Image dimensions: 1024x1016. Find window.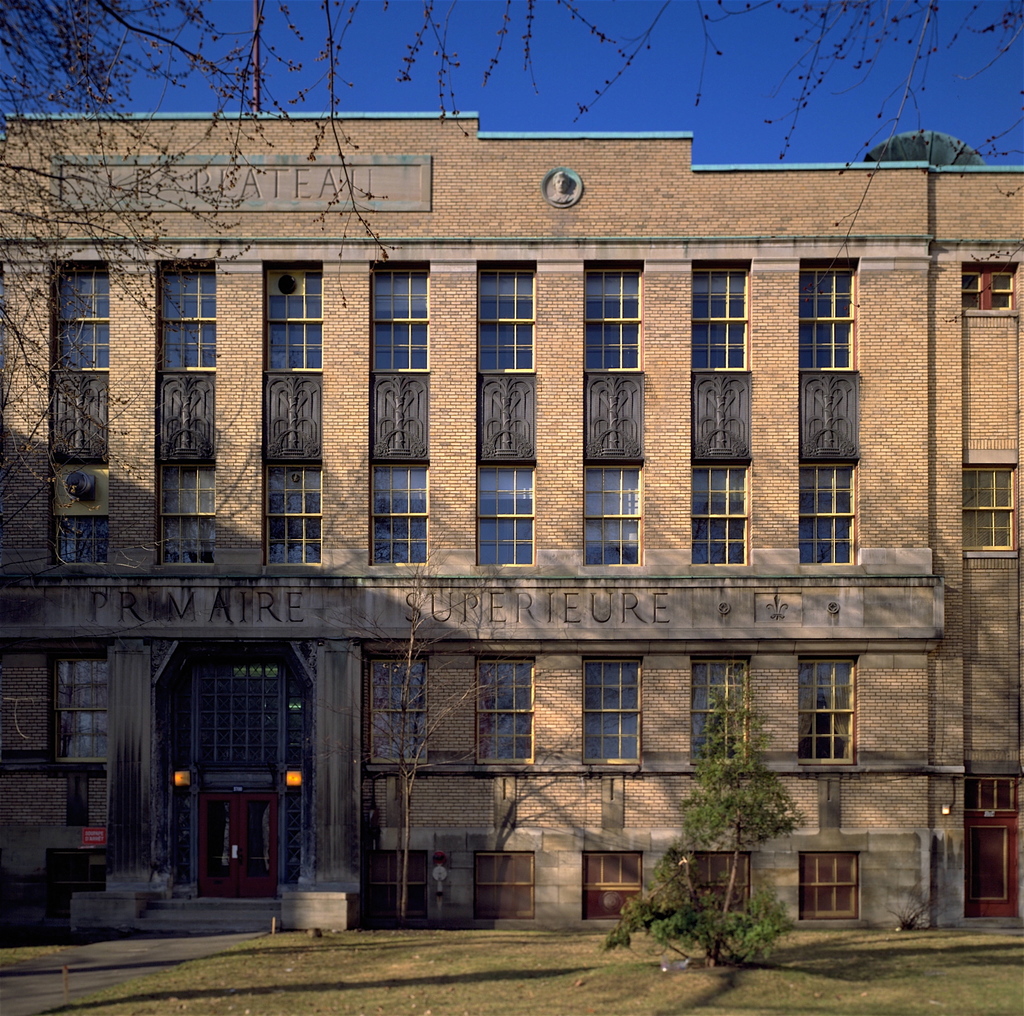
rect(688, 659, 747, 765).
